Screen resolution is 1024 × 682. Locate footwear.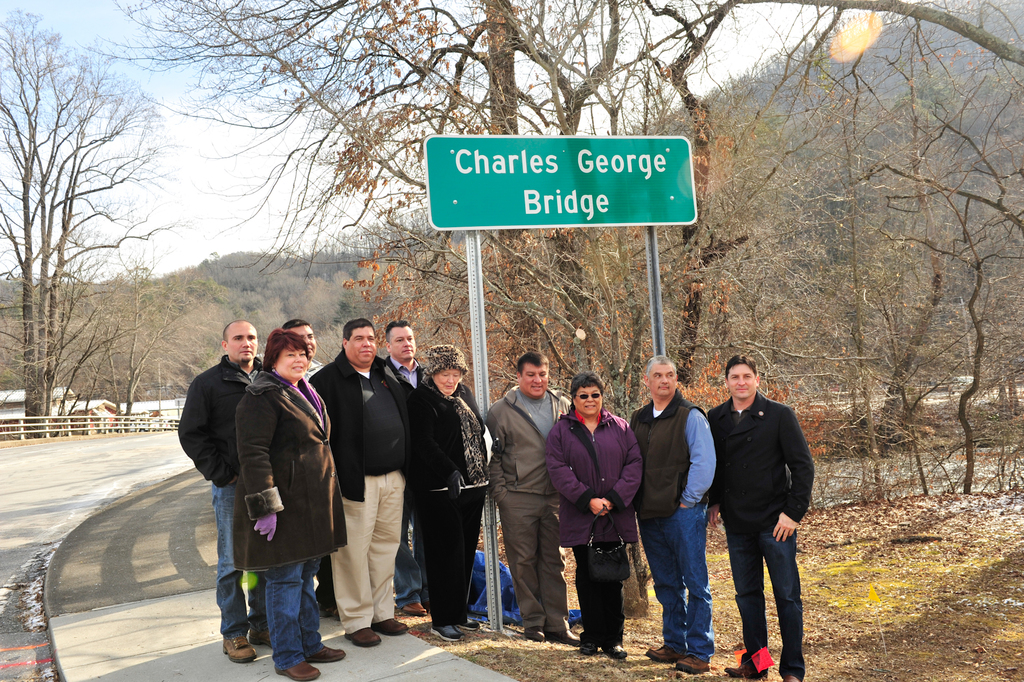
276/661/321/681.
